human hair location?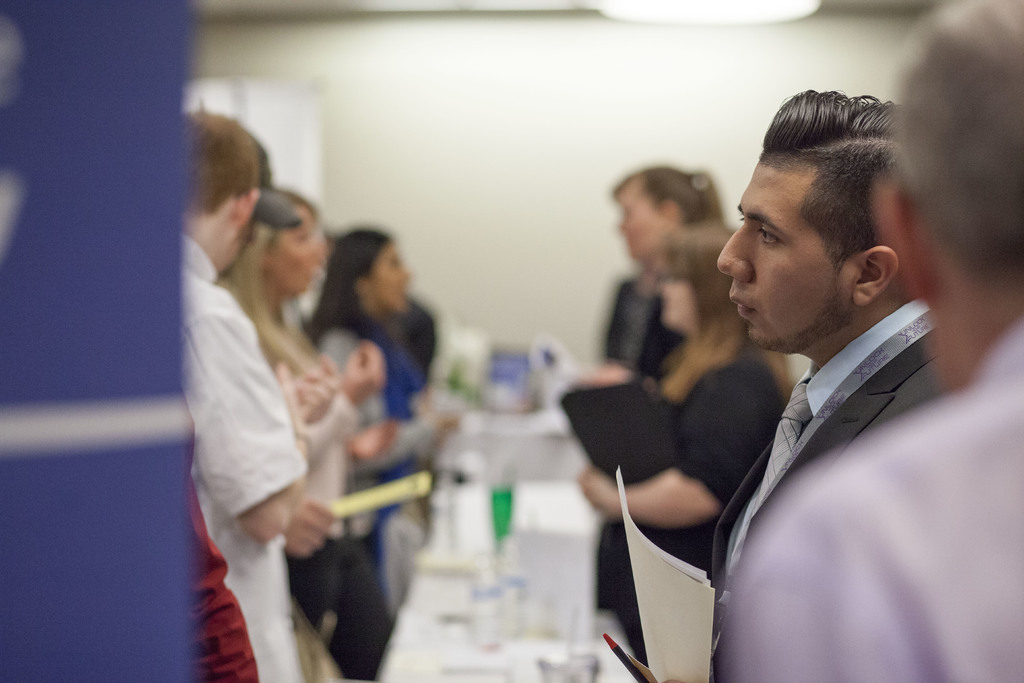
left=618, top=160, right=726, bottom=227
